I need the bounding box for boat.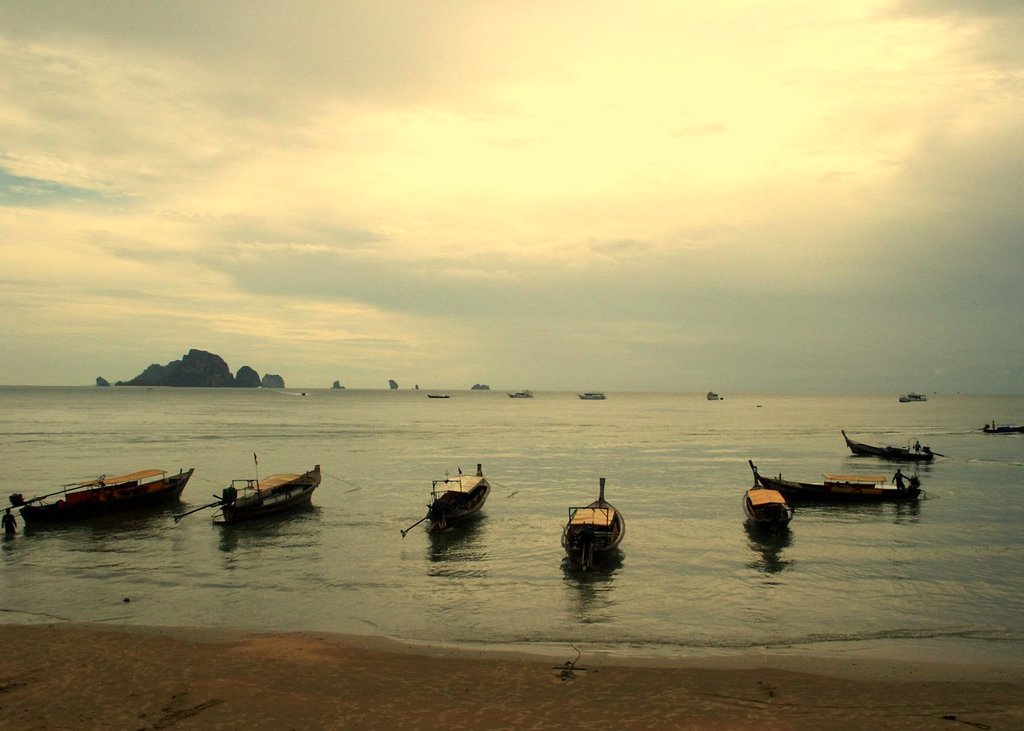
Here it is: {"left": 425, "top": 469, "right": 489, "bottom": 525}.
